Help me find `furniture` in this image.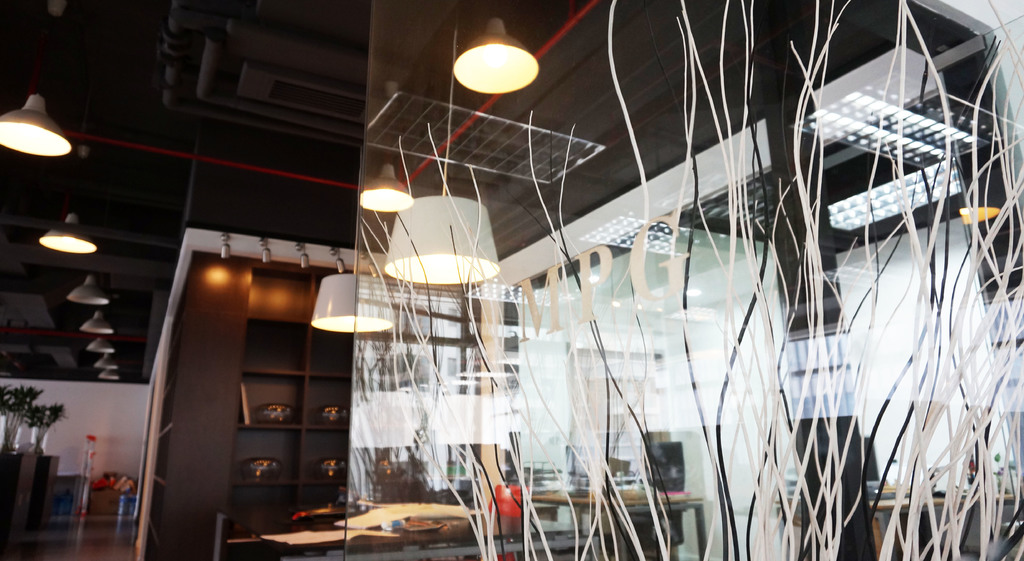
Found it: <bbox>775, 496, 941, 560</bbox>.
